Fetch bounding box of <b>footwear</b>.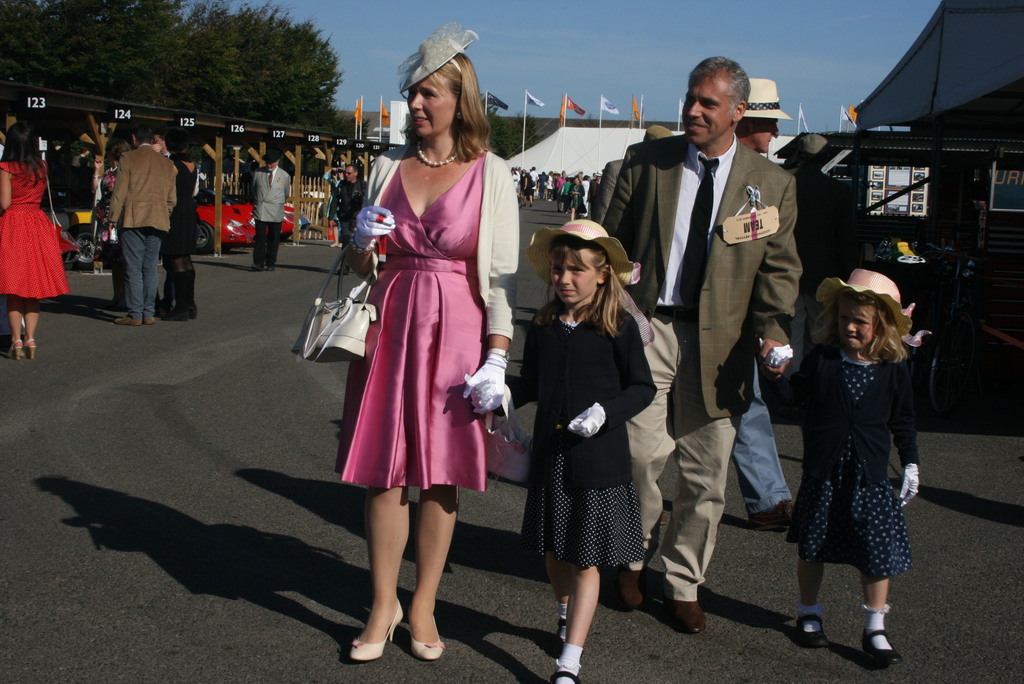
Bbox: <region>334, 262, 350, 275</region>.
